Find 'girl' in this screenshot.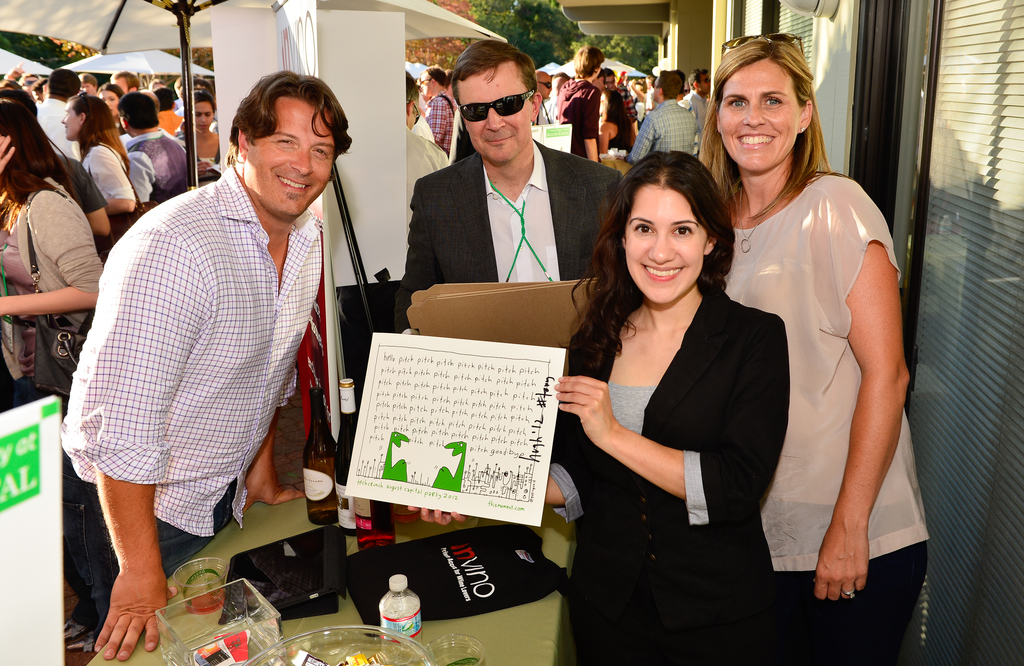
The bounding box for 'girl' is l=60, t=101, r=145, b=225.
